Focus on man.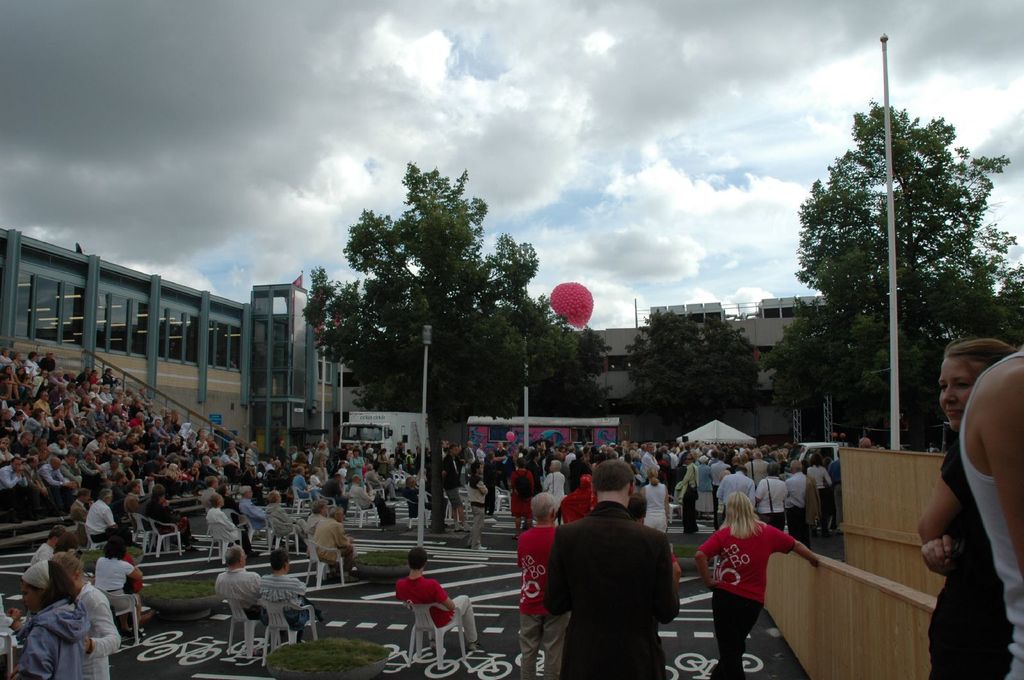
Focused at detection(544, 459, 677, 673).
